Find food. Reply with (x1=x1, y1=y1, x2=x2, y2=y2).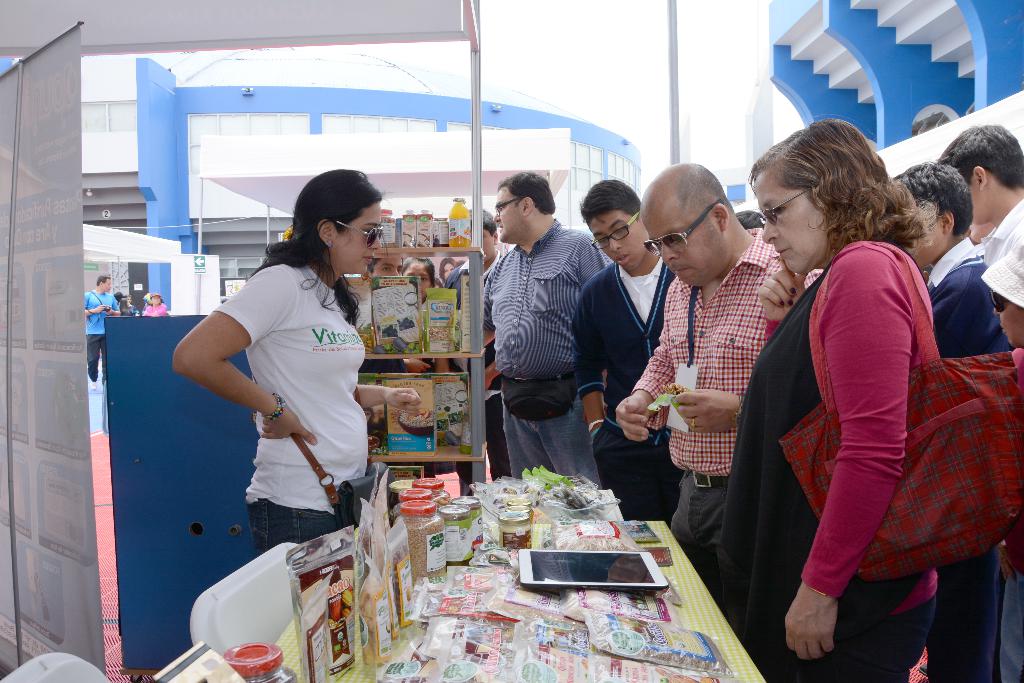
(x1=426, y1=326, x2=452, y2=342).
